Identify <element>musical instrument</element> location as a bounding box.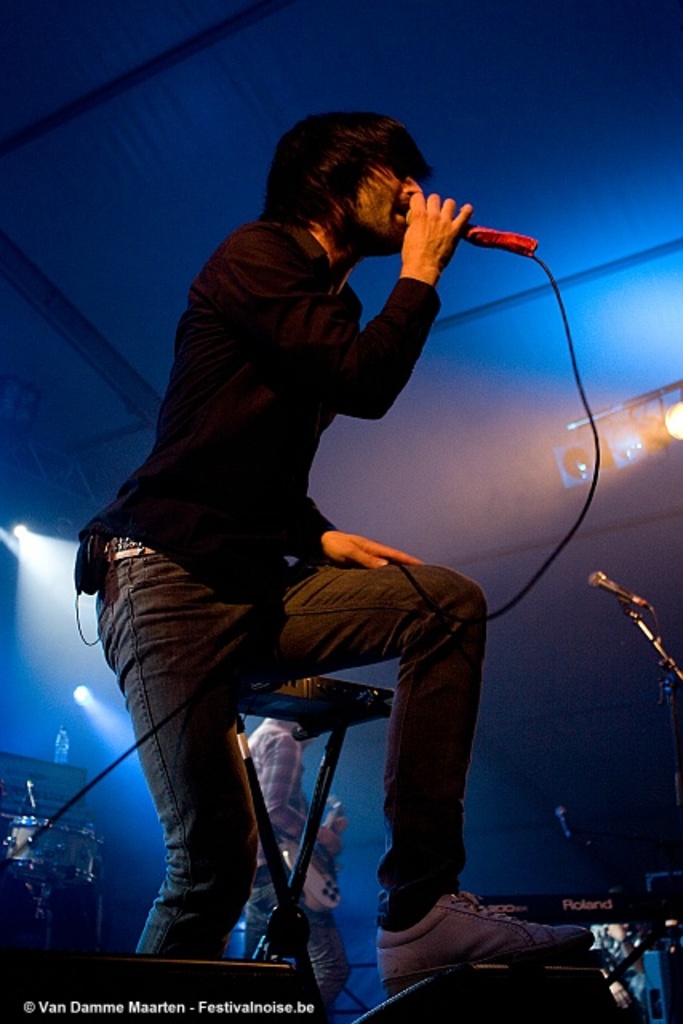
(x1=462, y1=888, x2=678, y2=931).
